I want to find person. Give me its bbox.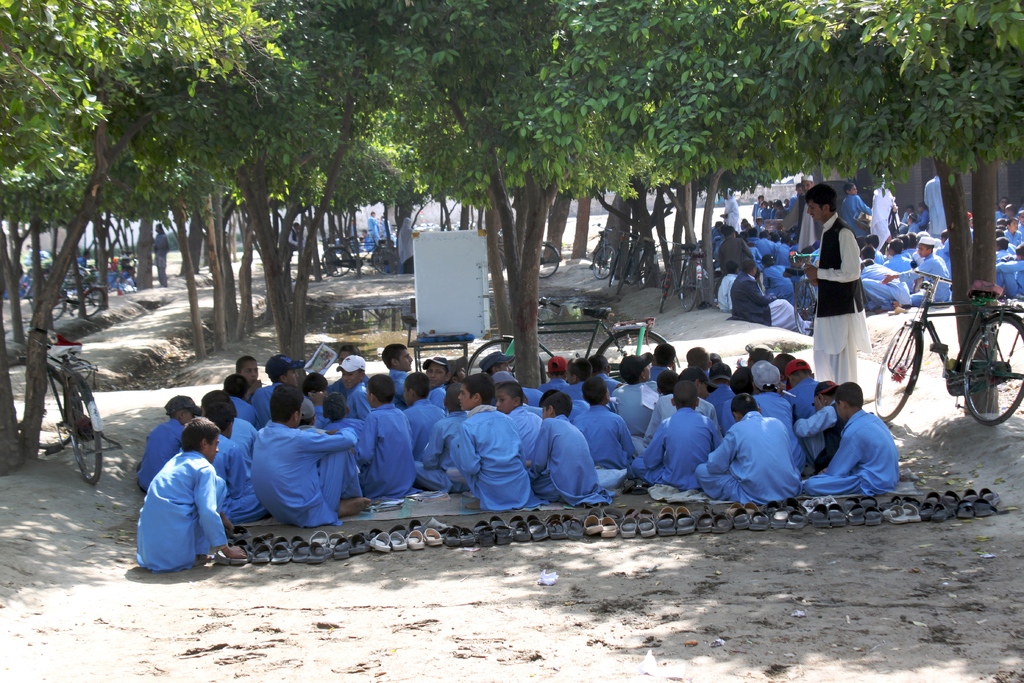
bbox(380, 215, 399, 247).
